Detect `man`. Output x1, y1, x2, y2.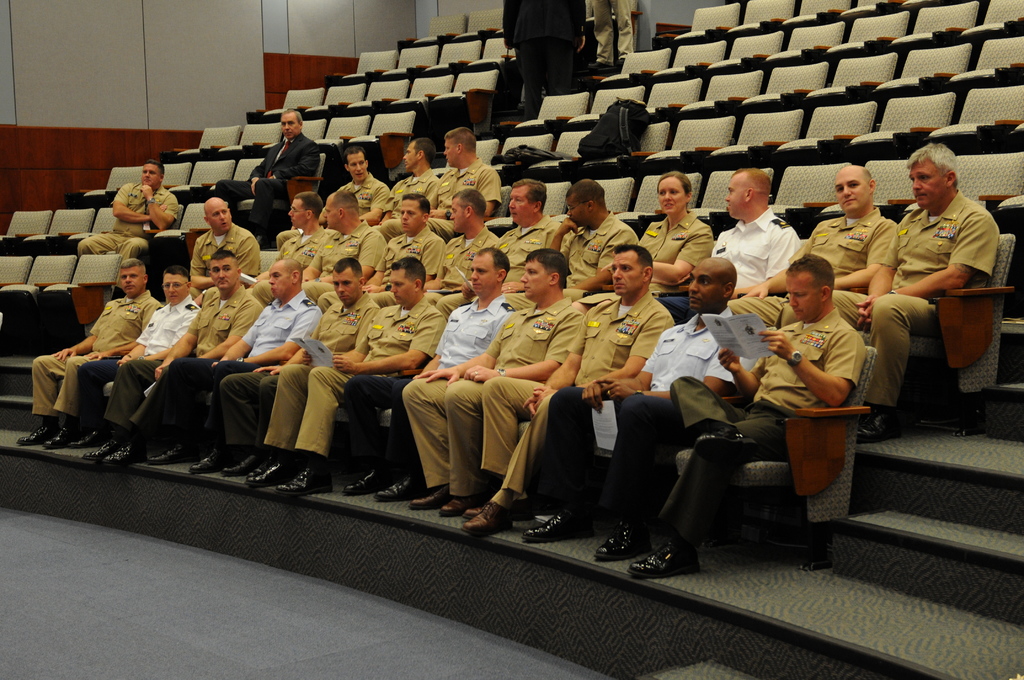
217, 255, 381, 483.
